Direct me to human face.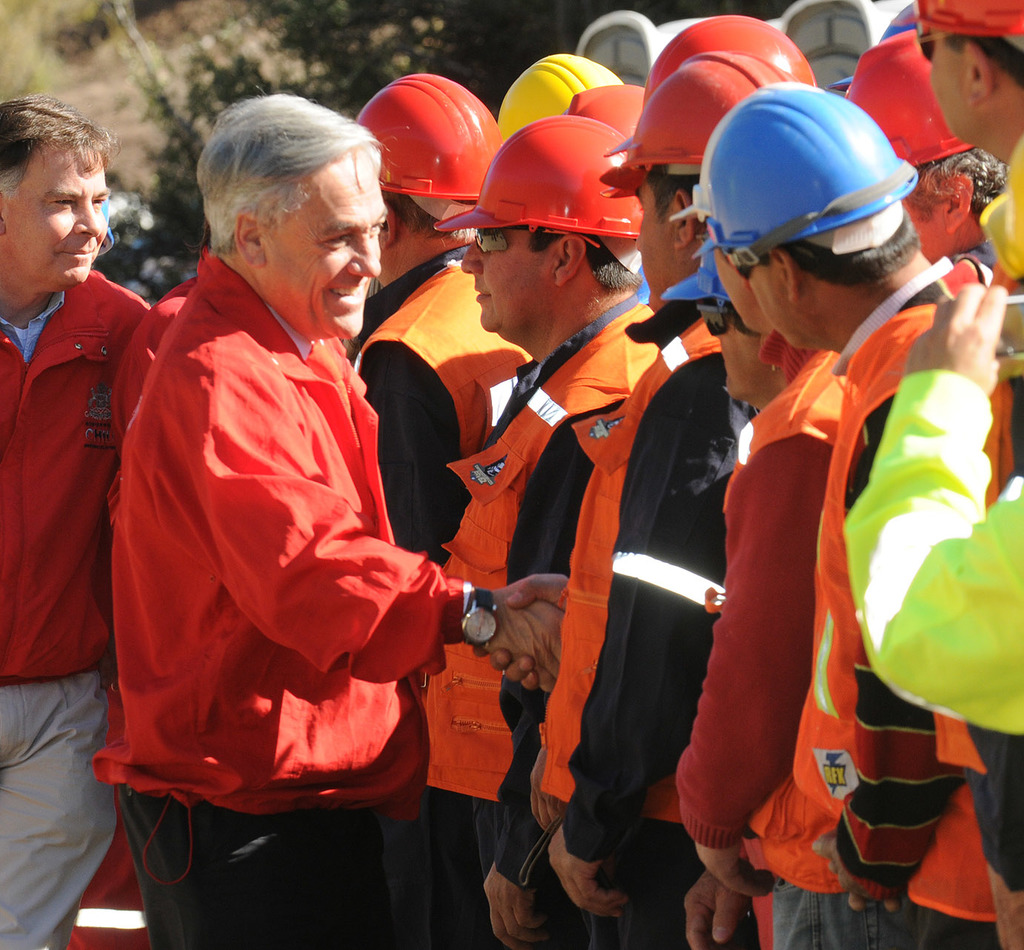
Direction: box(627, 181, 679, 311).
